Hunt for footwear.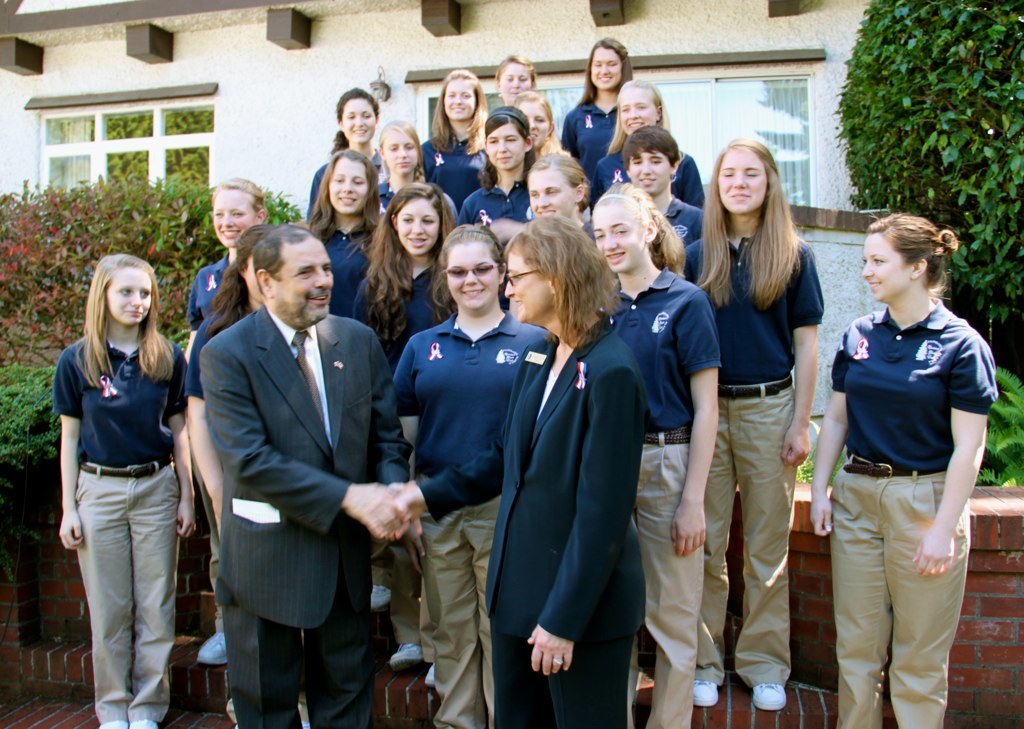
Hunted down at crop(98, 722, 129, 728).
